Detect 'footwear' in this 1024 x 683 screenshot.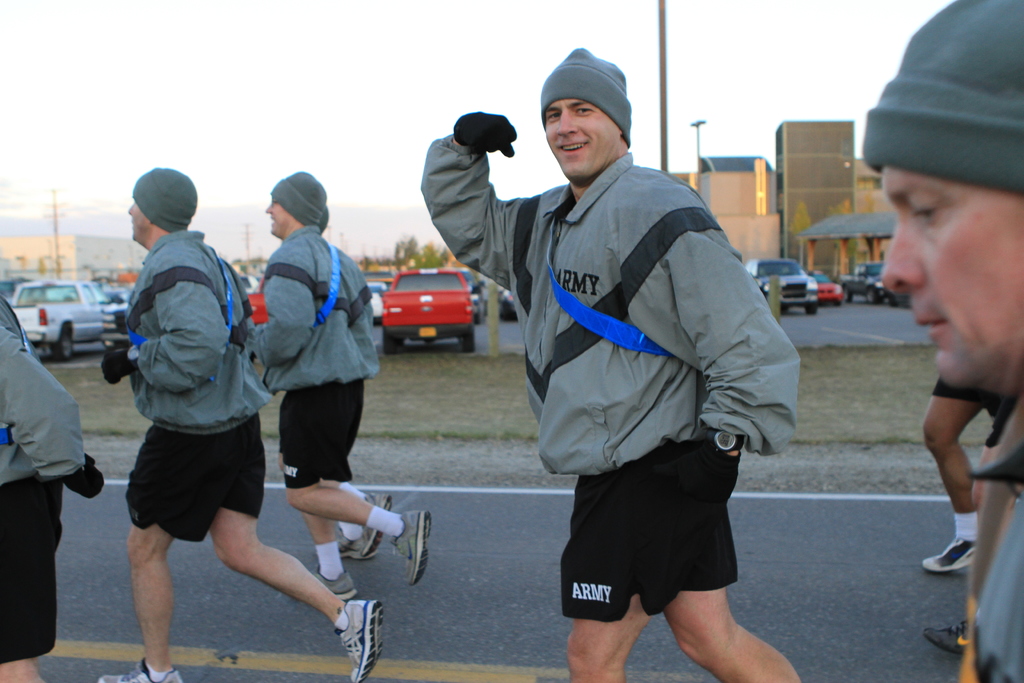
Detection: [314,563,361,597].
